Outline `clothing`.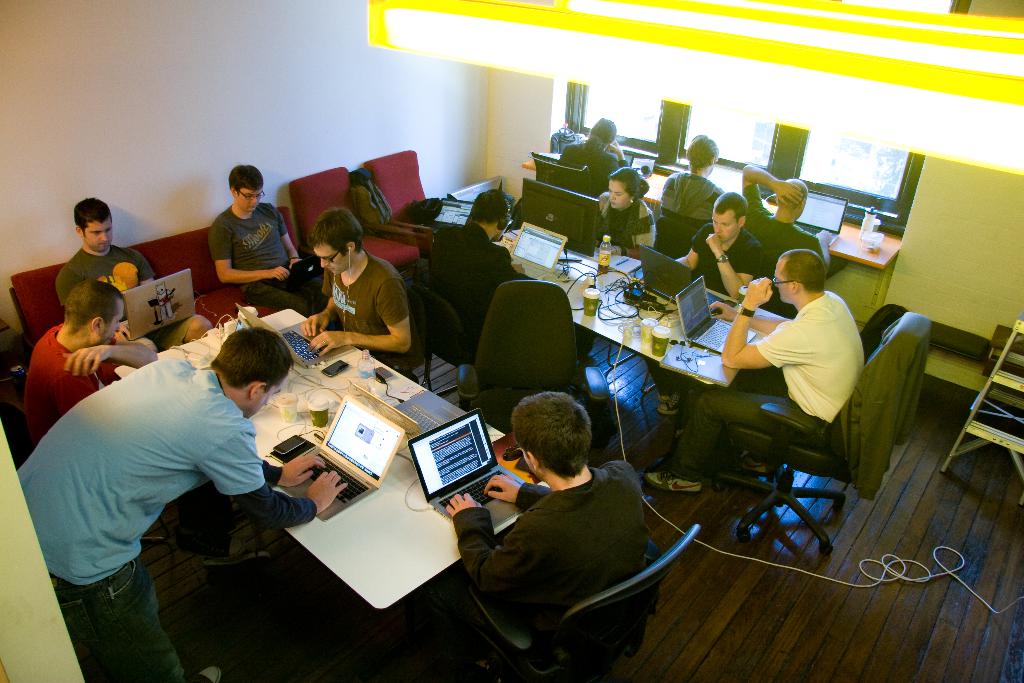
Outline: {"x1": 748, "y1": 183, "x2": 830, "y2": 265}.
